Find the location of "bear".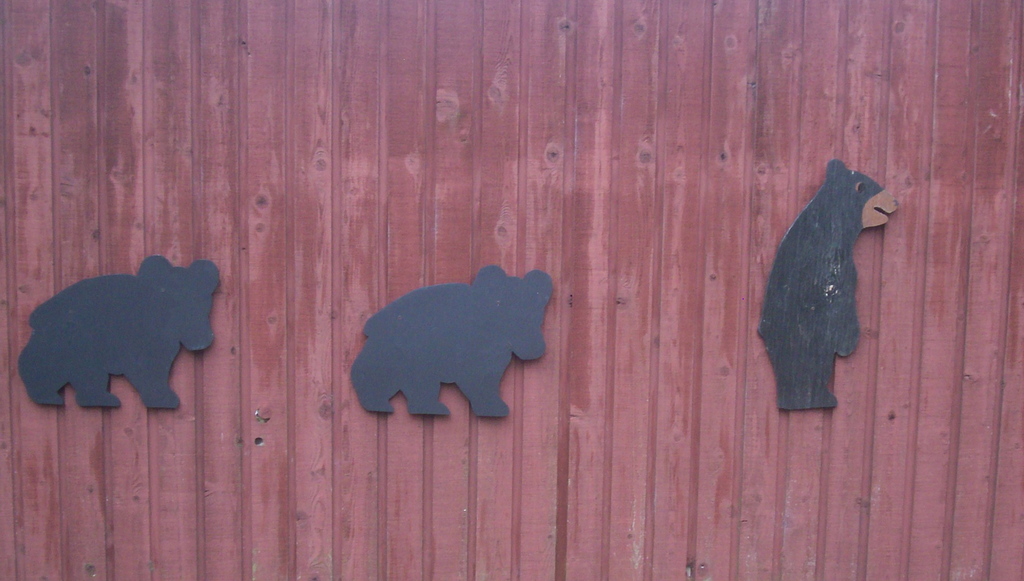
Location: pyautogui.locateOnScreen(348, 265, 556, 418).
